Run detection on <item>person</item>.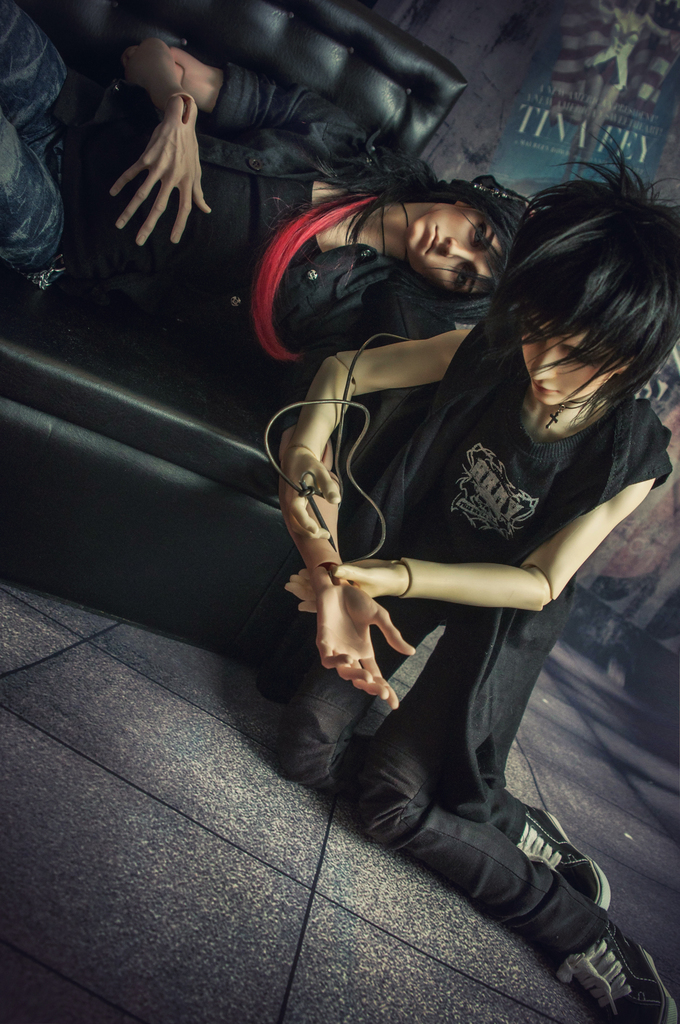
Result: (x1=0, y1=0, x2=539, y2=370).
